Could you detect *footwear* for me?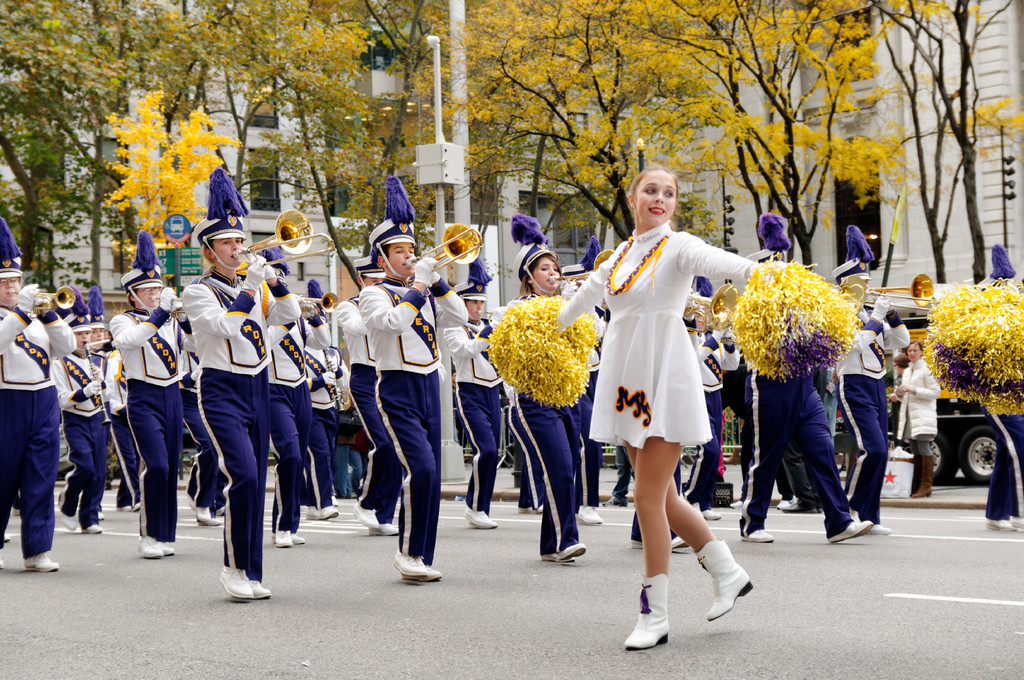
Detection result: {"x1": 602, "y1": 496, "x2": 629, "y2": 505}.
